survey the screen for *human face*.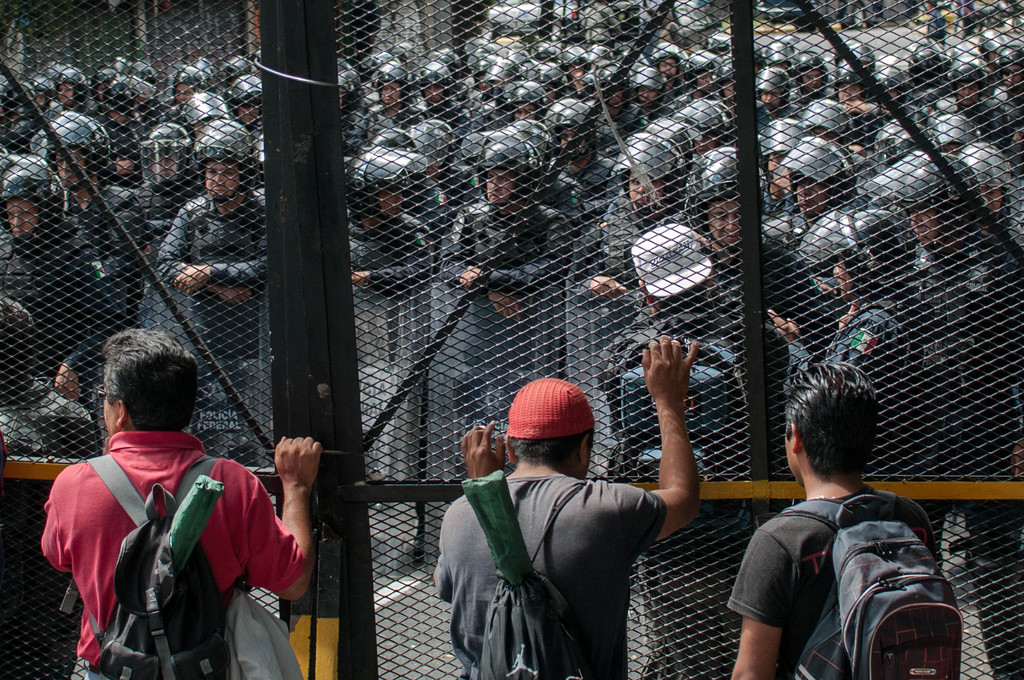
Survey found: crop(202, 165, 241, 198).
